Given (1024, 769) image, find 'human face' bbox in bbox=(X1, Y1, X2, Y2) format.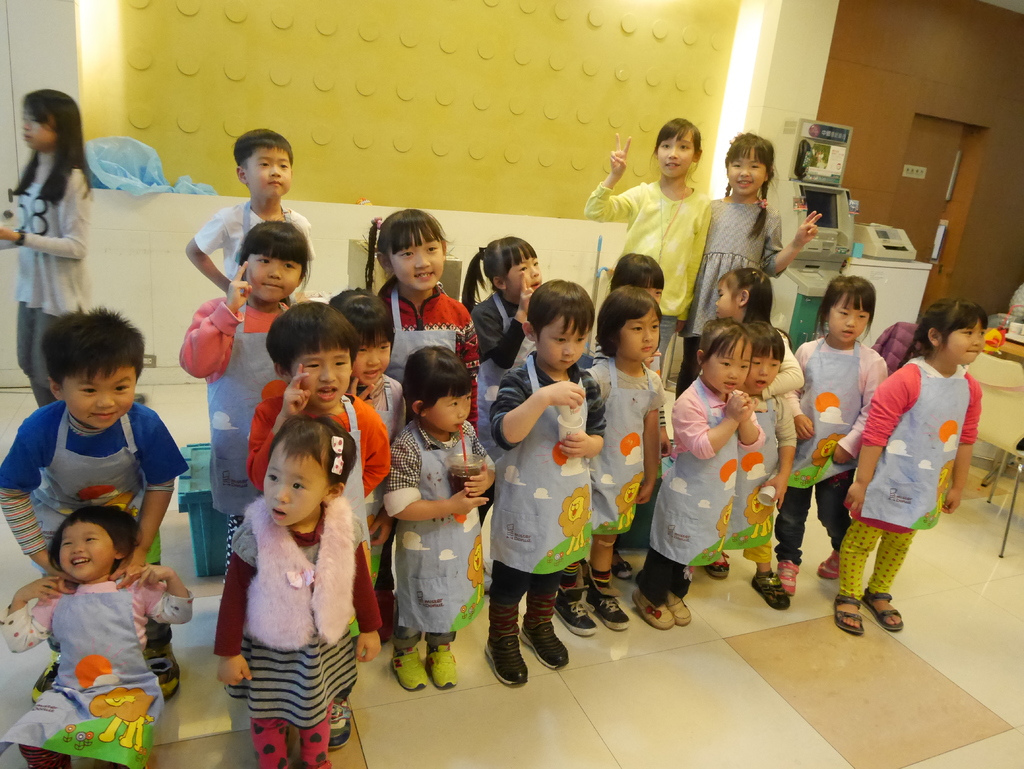
bbox=(61, 521, 115, 578).
